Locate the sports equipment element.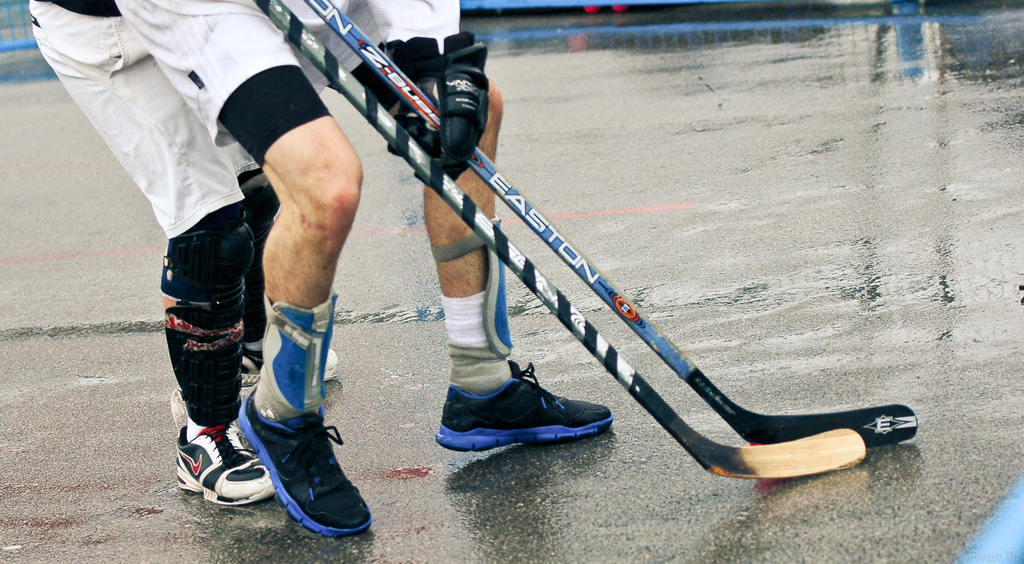
Element bbox: {"x1": 236, "y1": 399, "x2": 375, "y2": 533}.
